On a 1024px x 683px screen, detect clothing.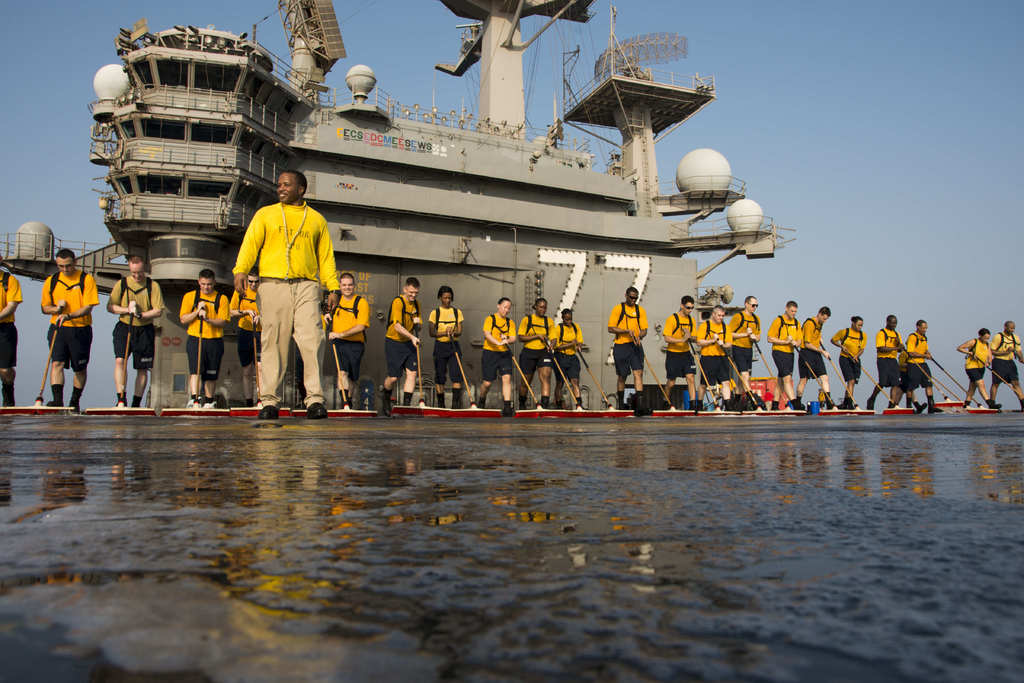
(831, 325, 865, 383).
